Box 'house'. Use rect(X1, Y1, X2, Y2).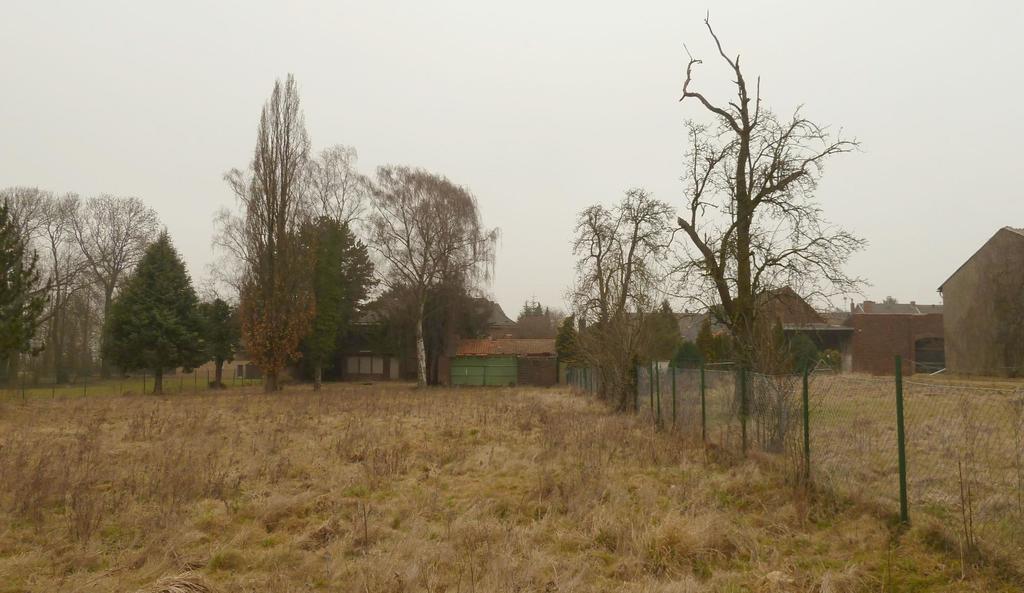
rect(450, 327, 557, 396).
